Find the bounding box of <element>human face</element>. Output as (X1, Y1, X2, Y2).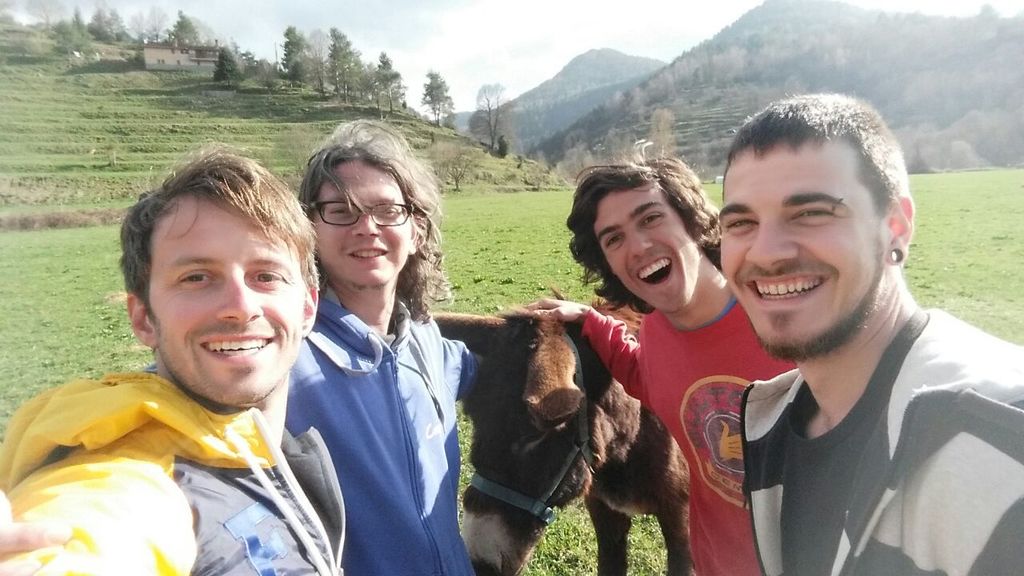
(723, 142, 887, 357).
